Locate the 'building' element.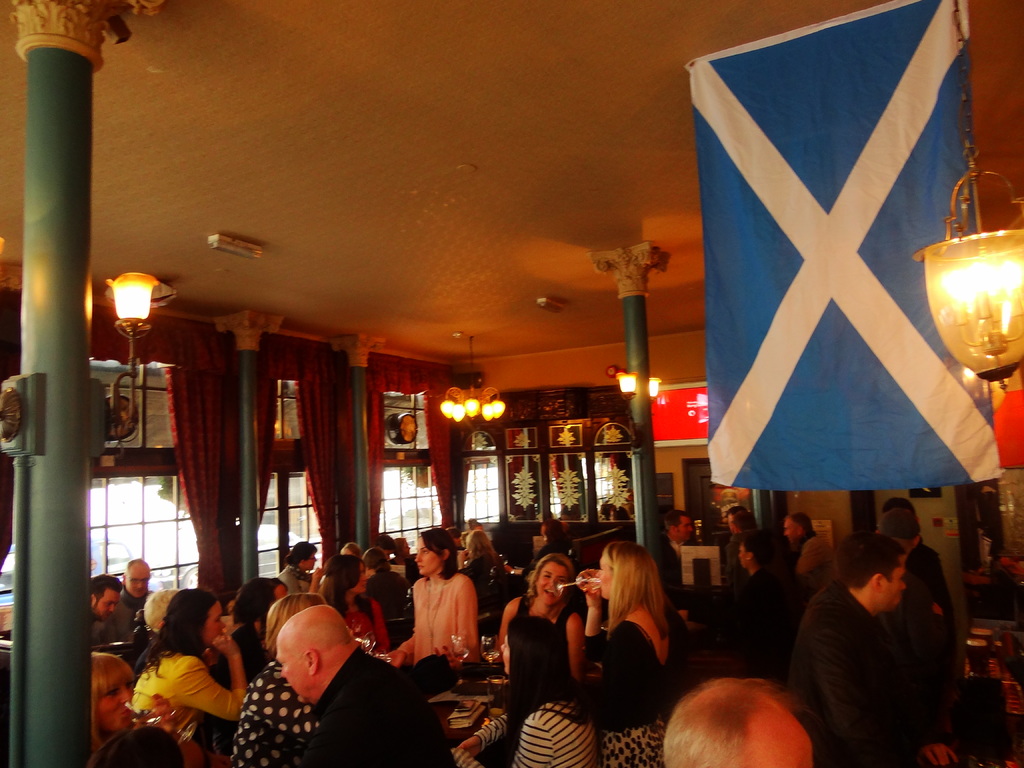
Element bbox: {"left": 0, "top": 2, "right": 1023, "bottom": 767}.
